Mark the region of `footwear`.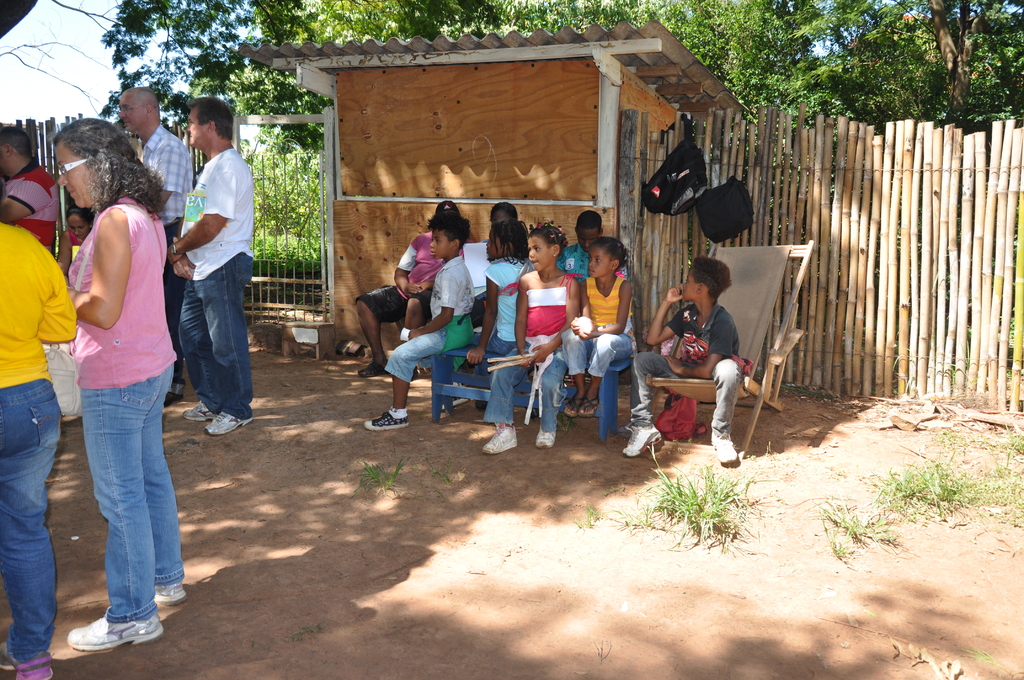
Region: 1,644,56,679.
